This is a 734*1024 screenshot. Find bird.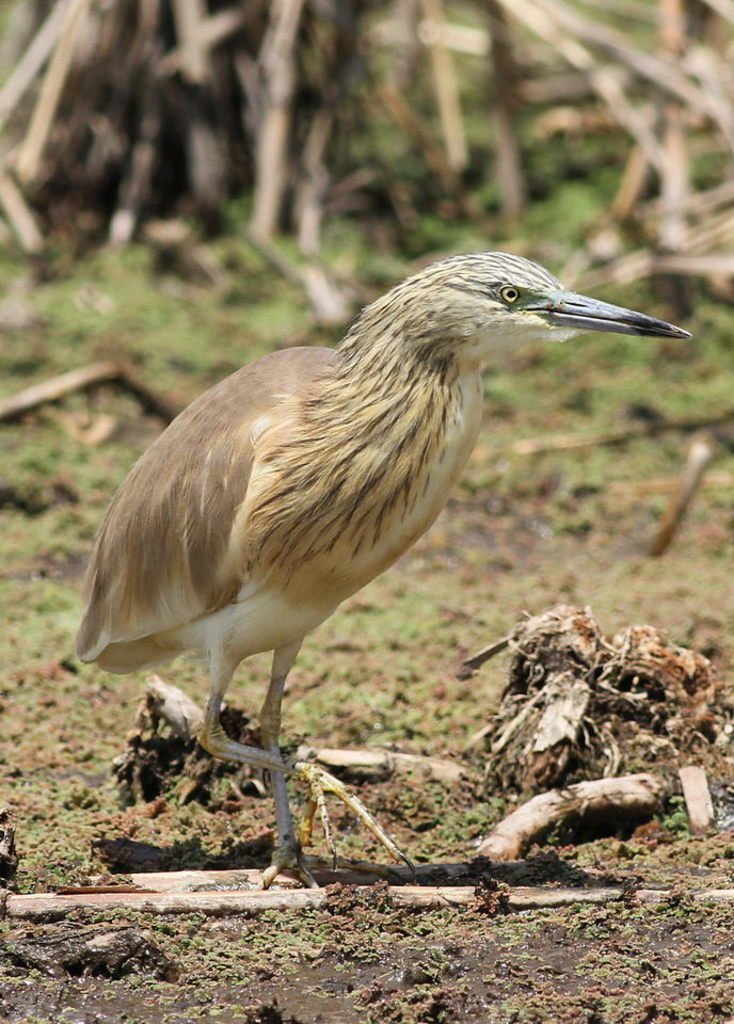
Bounding box: (61,253,656,855).
